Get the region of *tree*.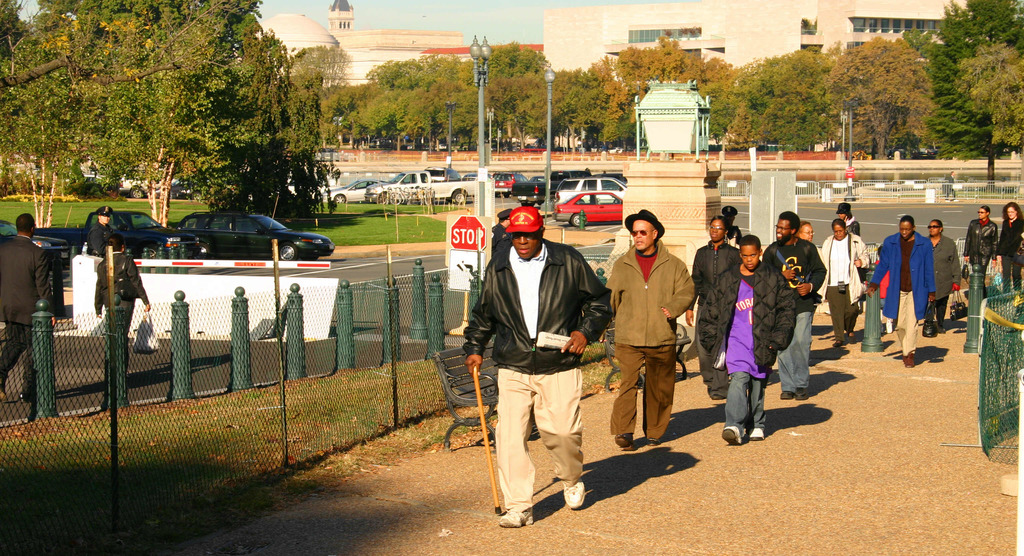
404/83/439/151.
